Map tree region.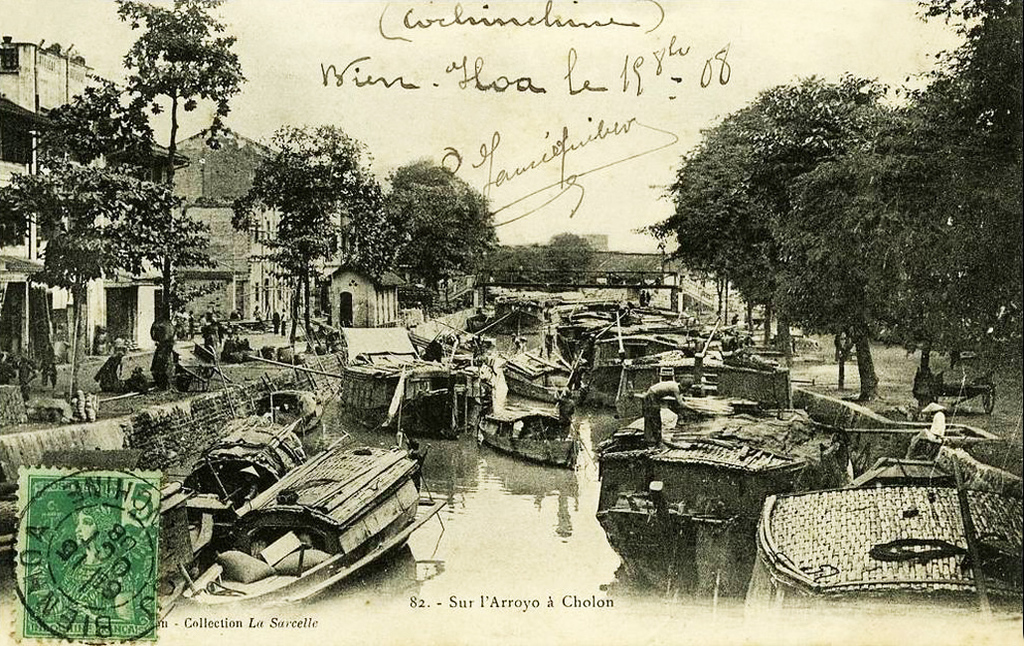
Mapped to (x1=4, y1=0, x2=246, y2=389).
